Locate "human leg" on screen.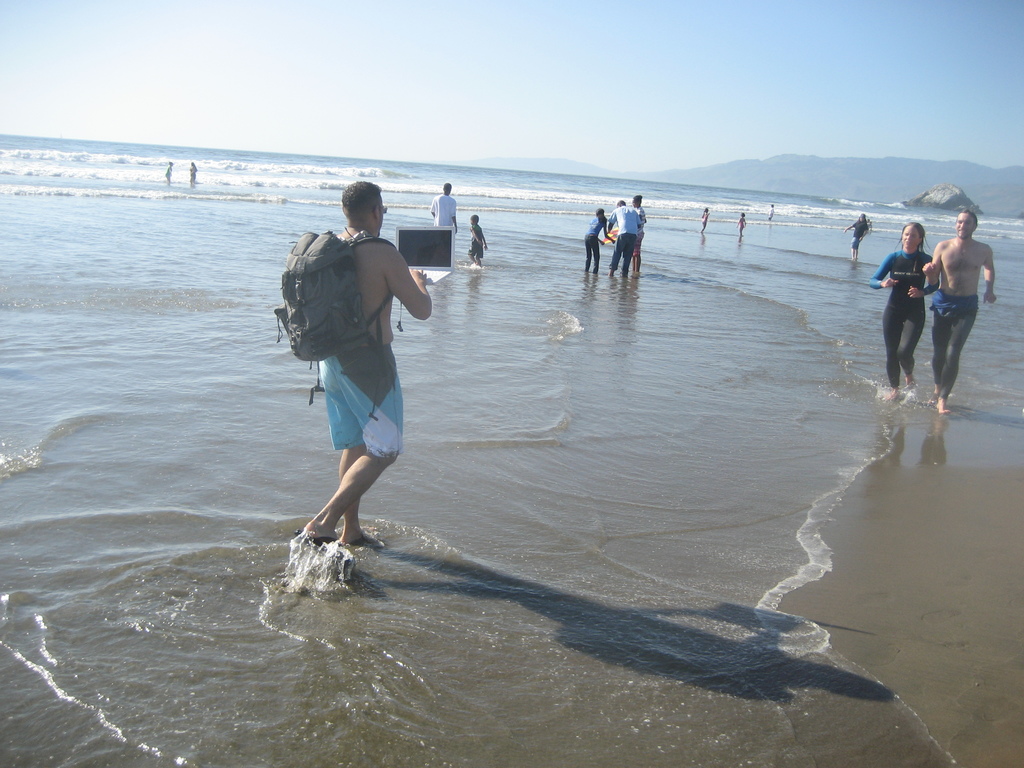
On screen at 884:291:924:397.
